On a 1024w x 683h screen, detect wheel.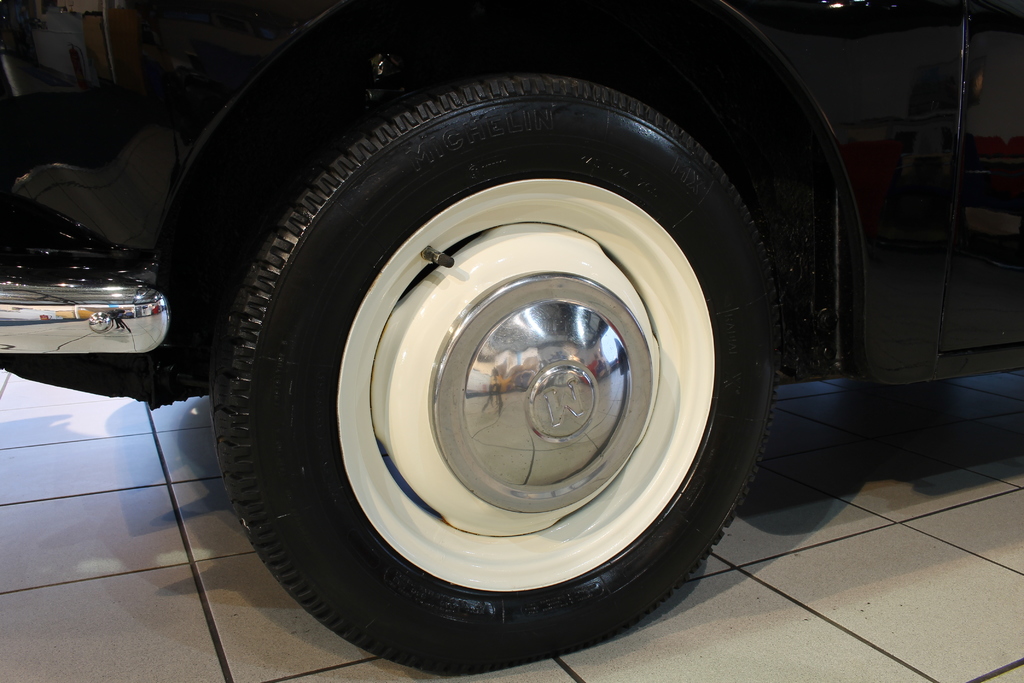
x1=254 y1=95 x2=789 y2=643.
